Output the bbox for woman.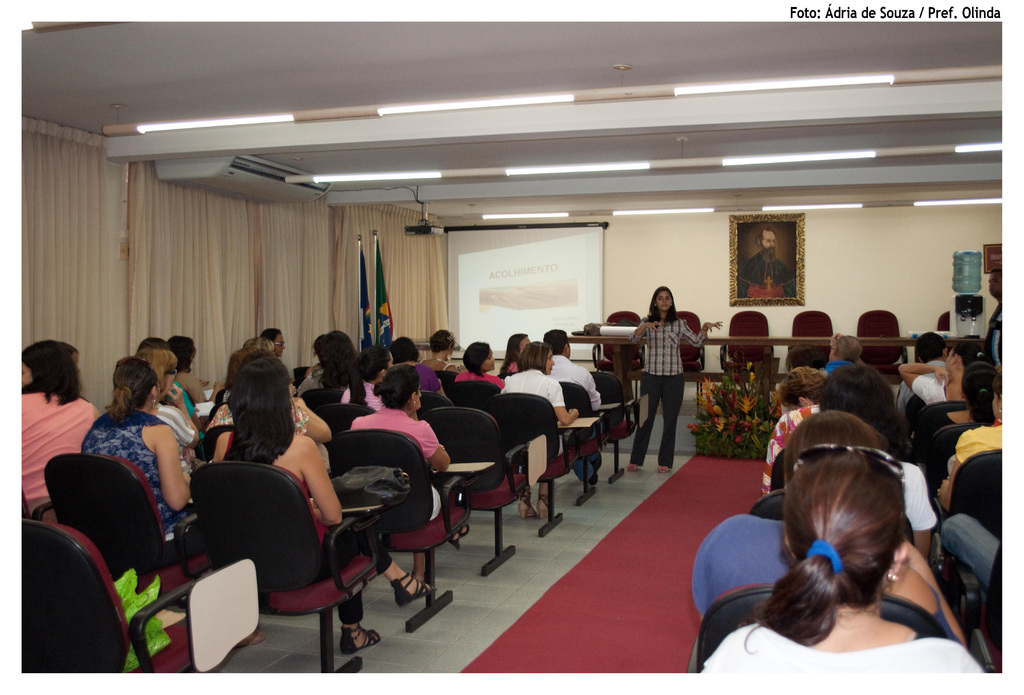
[x1=196, y1=355, x2=436, y2=655].
